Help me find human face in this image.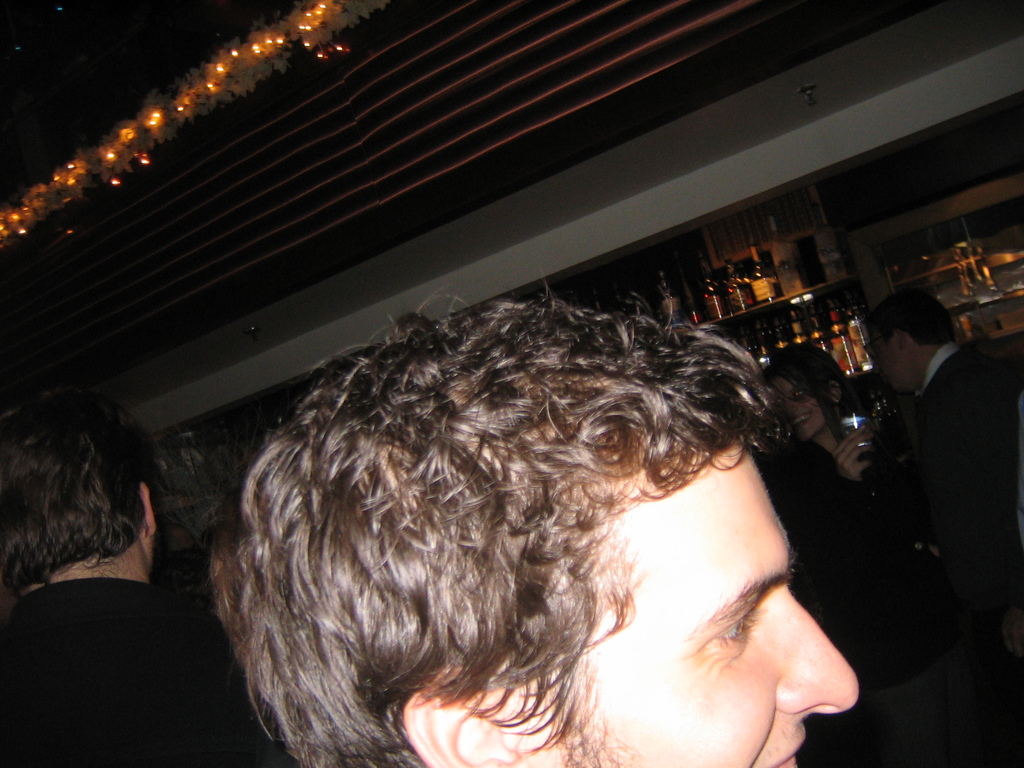
Found it: 769/373/826/435.
